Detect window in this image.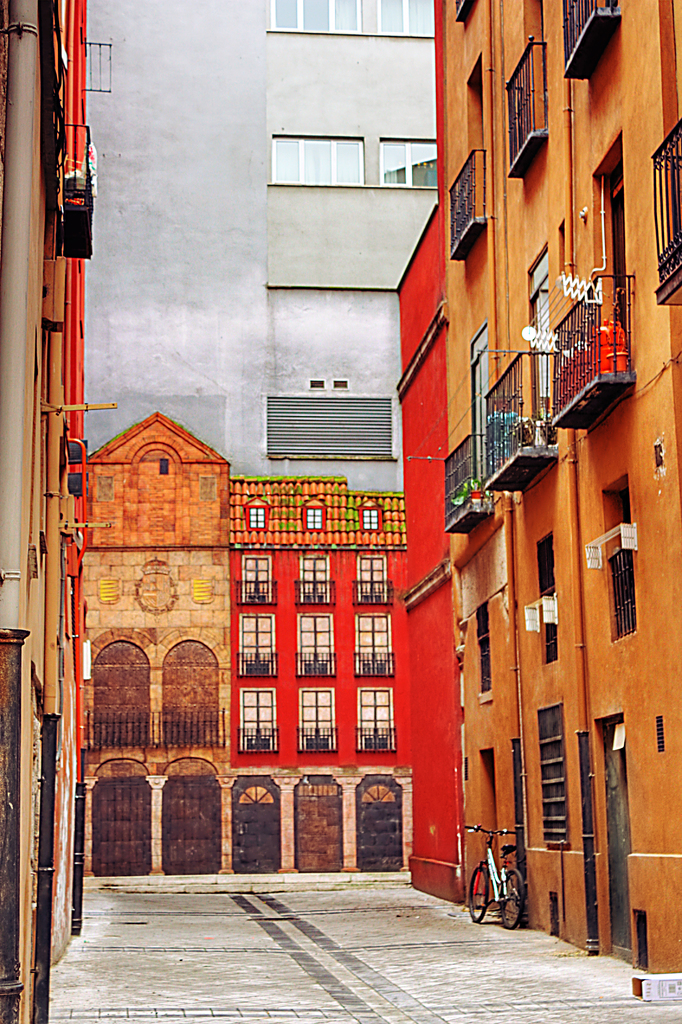
Detection: x1=265, y1=134, x2=361, y2=180.
